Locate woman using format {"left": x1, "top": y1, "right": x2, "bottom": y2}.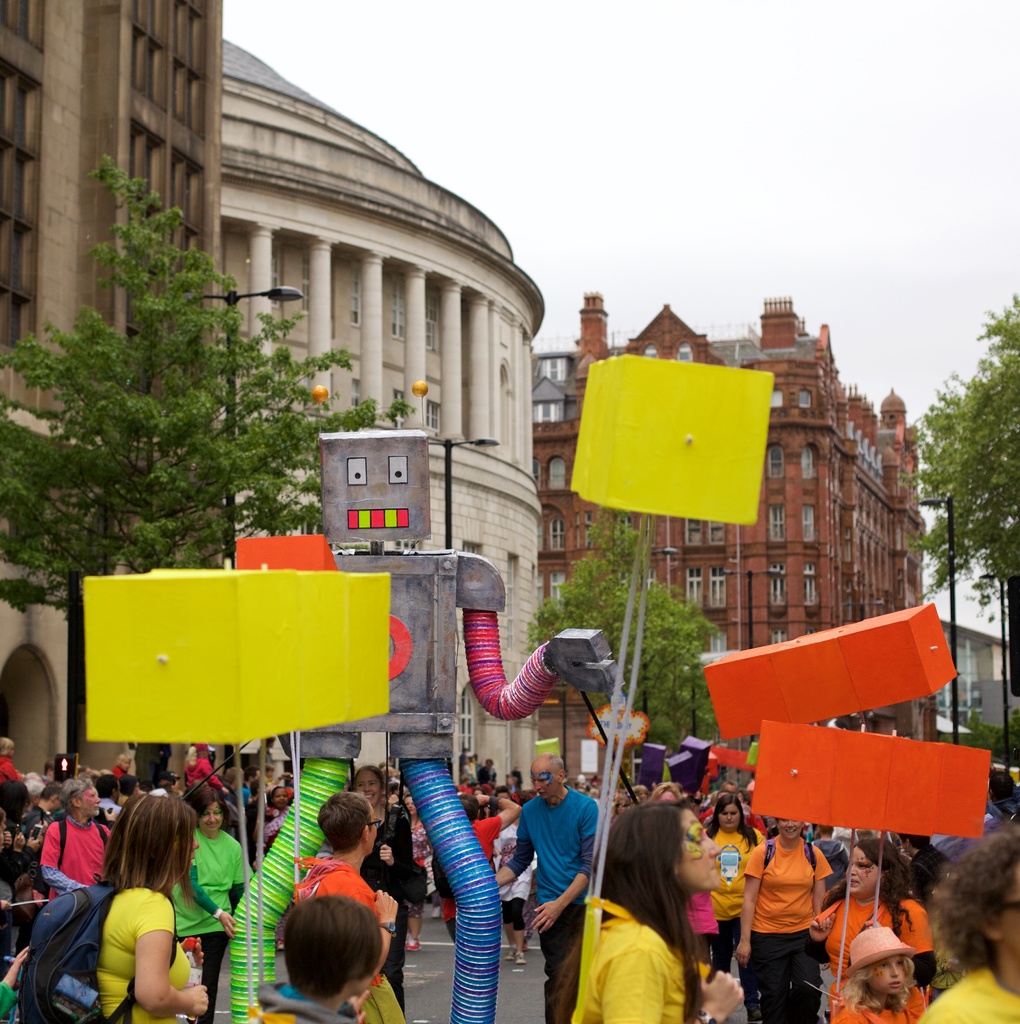
{"left": 25, "top": 772, "right": 58, "bottom": 827}.
